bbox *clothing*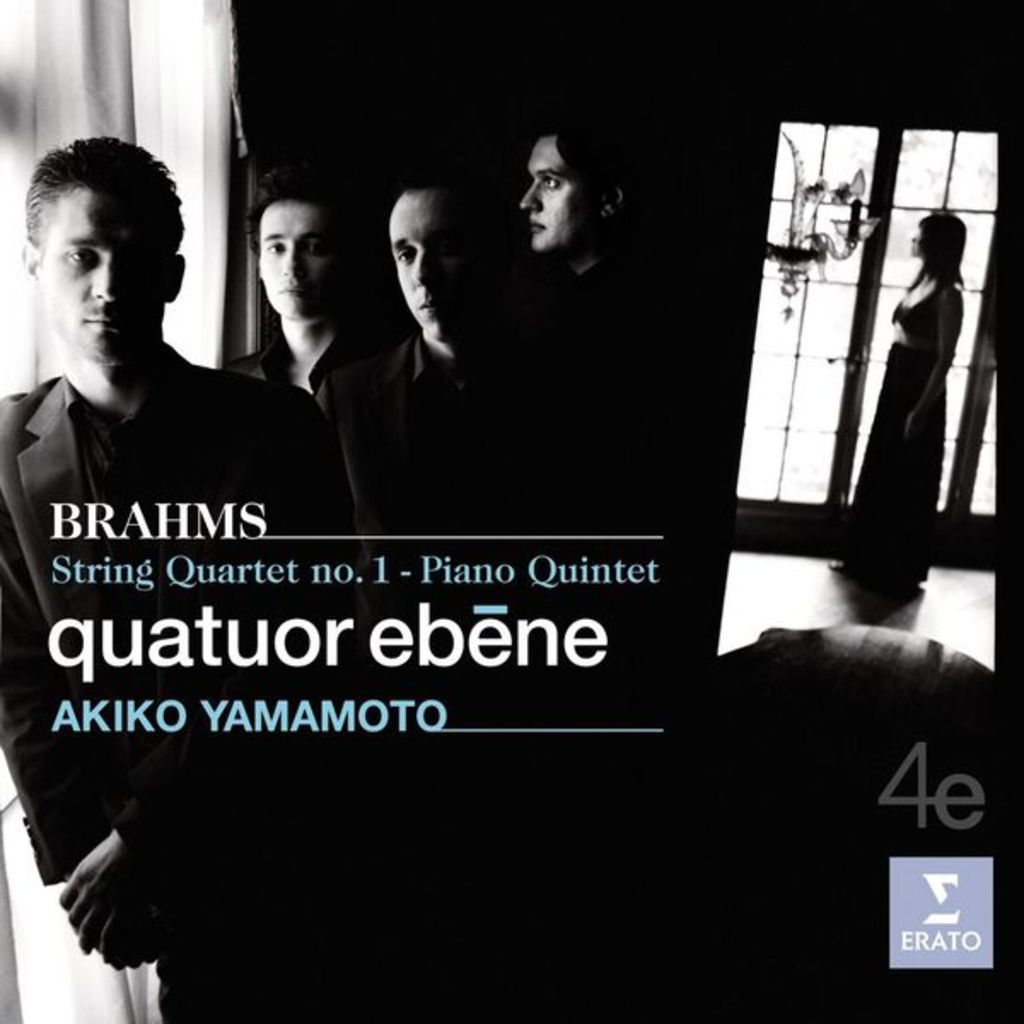
x1=17, y1=295, x2=304, y2=788
